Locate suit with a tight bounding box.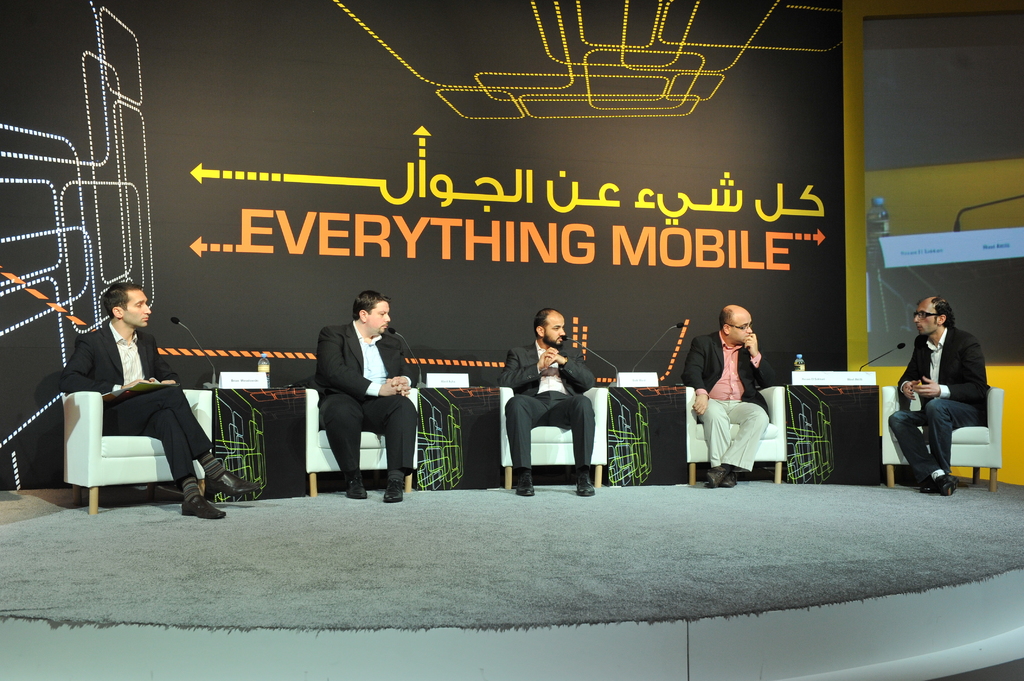
[left=495, top=333, right=597, bottom=461].
